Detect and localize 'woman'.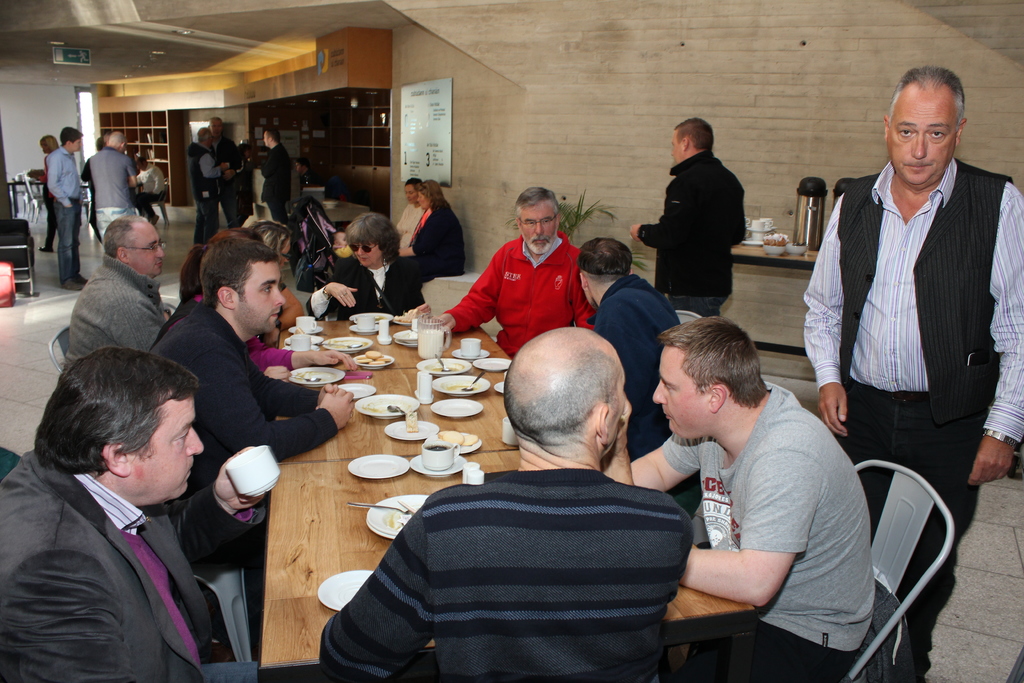
Localized at crop(394, 179, 467, 286).
